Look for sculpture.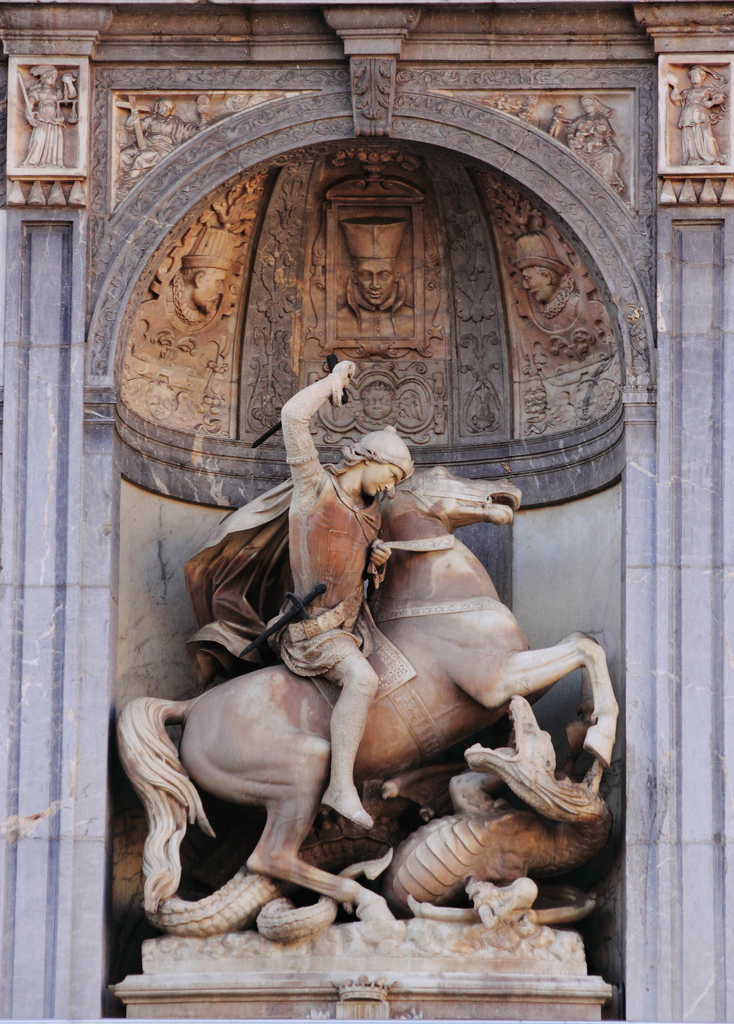
Found: box=[664, 68, 730, 173].
